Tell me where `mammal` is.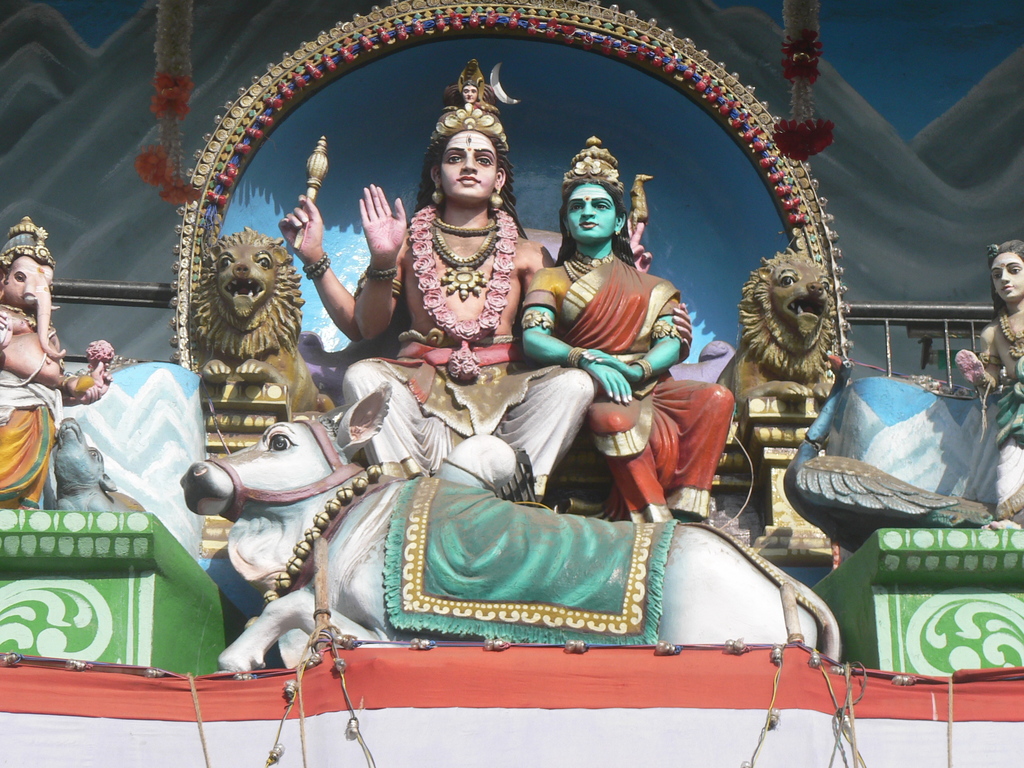
`mammal` is at l=180, t=209, r=301, b=424.
